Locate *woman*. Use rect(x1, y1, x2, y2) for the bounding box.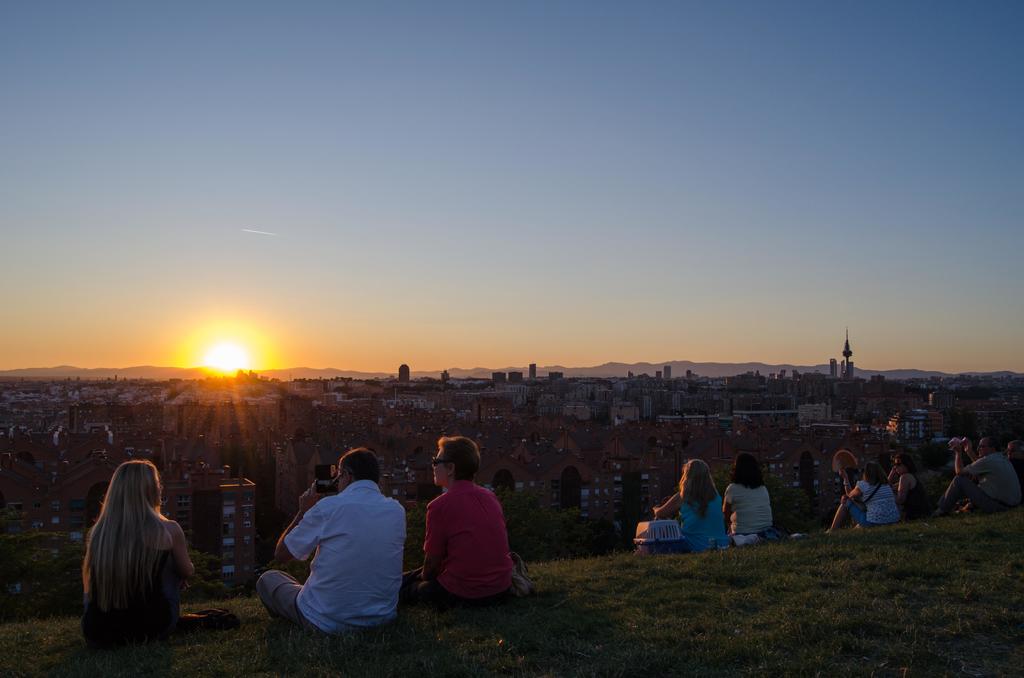
rect(829, 464, 900, 531).
